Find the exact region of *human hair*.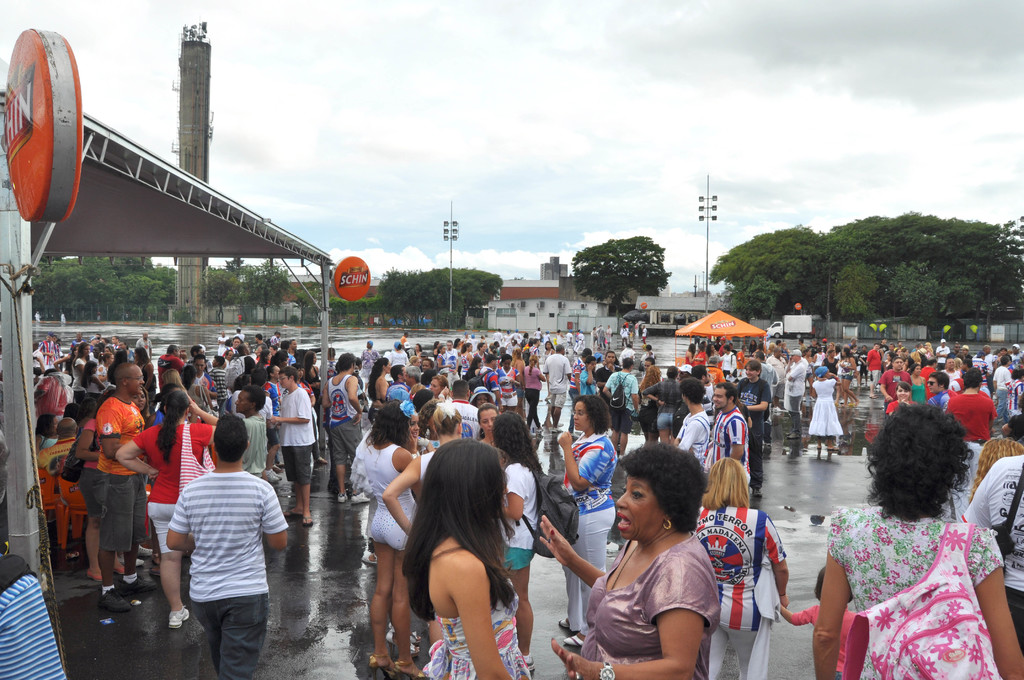
Exact region: 431,340,440,349.
